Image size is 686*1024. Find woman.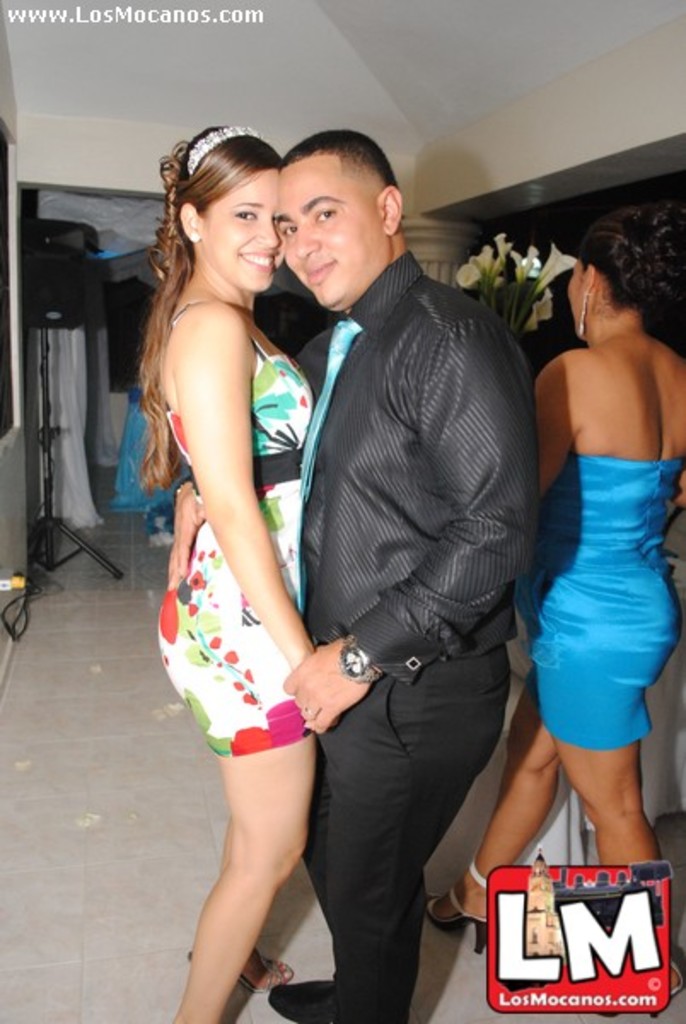
140,111,319,1022.
